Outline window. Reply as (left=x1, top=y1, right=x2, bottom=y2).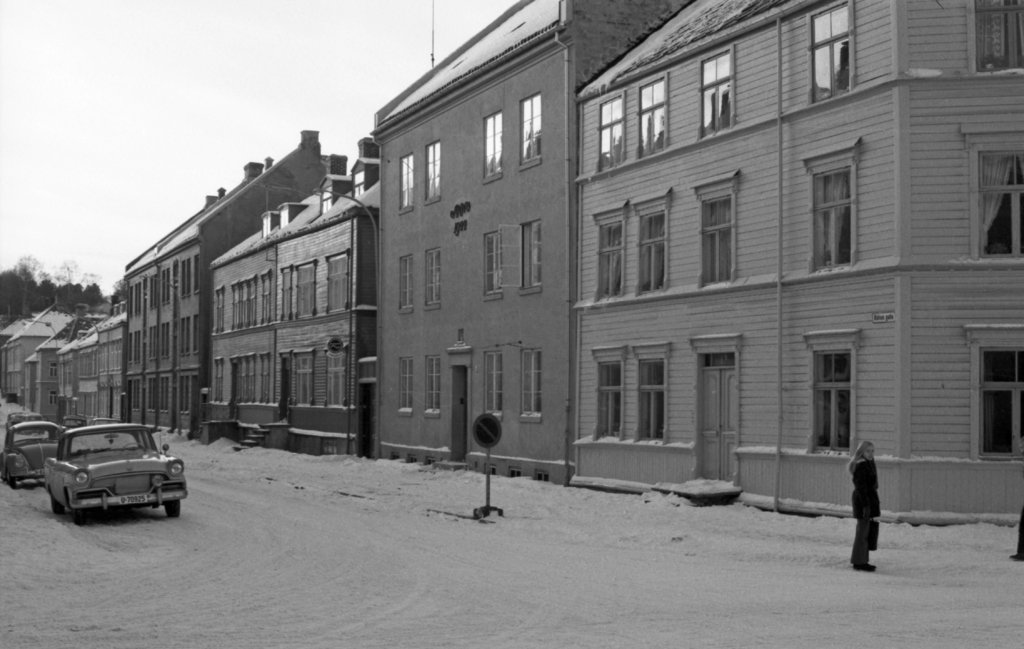
(left=483, top=231, right=502, bottom=297).
